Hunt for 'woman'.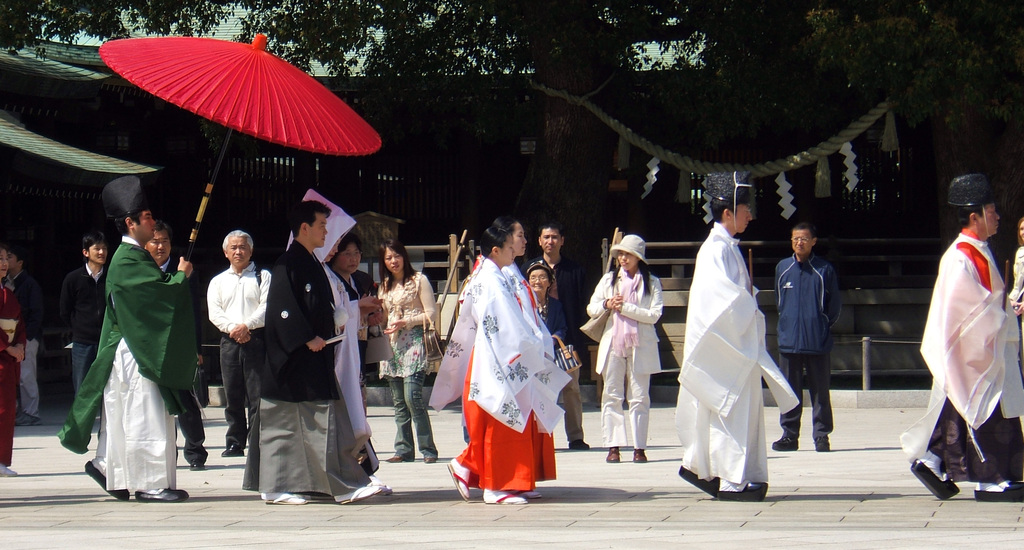
Hunted down at BBox(371, 234, 440, 461).
